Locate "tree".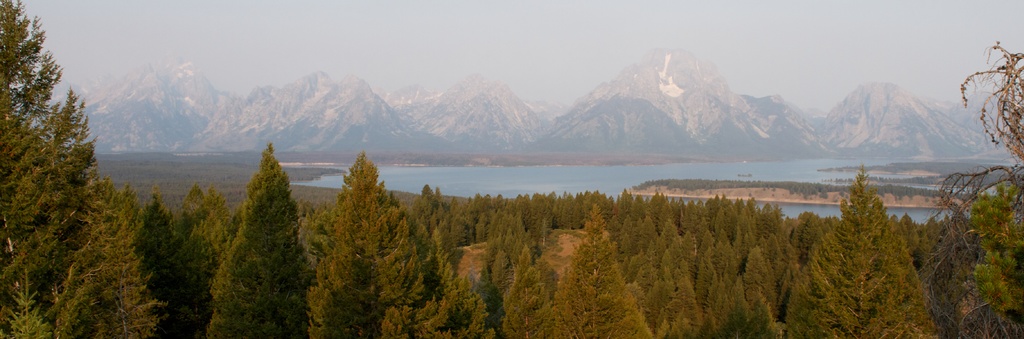
Bounding box: box=[321, 160, 434, 338].
